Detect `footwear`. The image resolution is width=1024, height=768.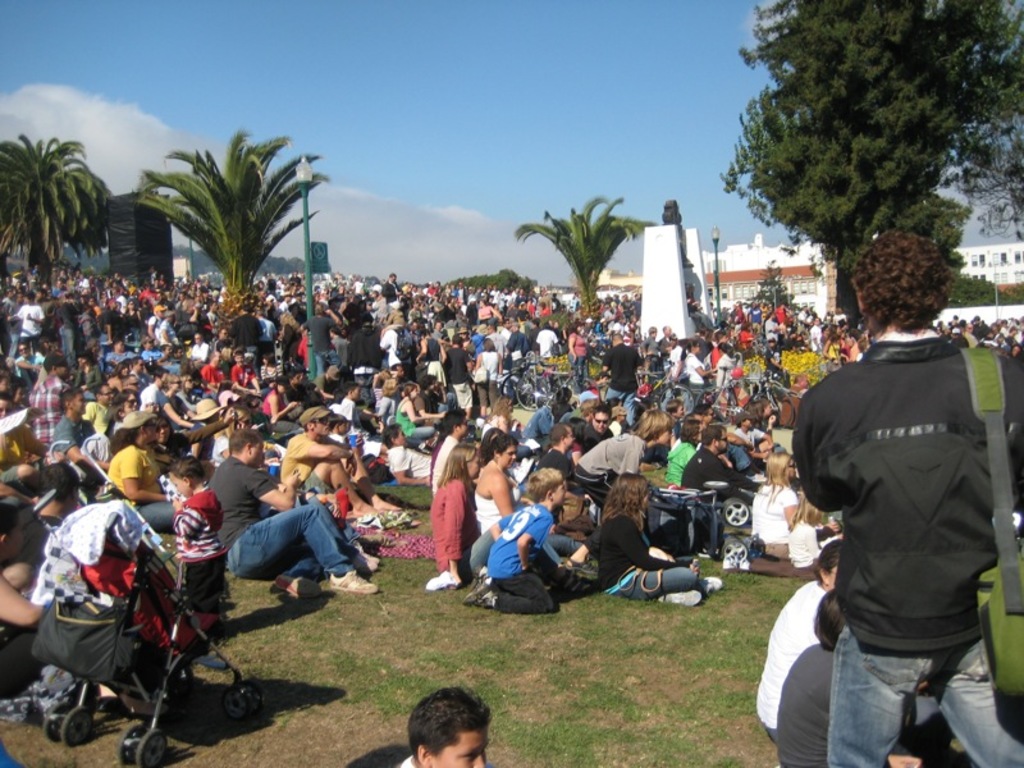
(x1=655, y1=590, x2=705, y2=605).
